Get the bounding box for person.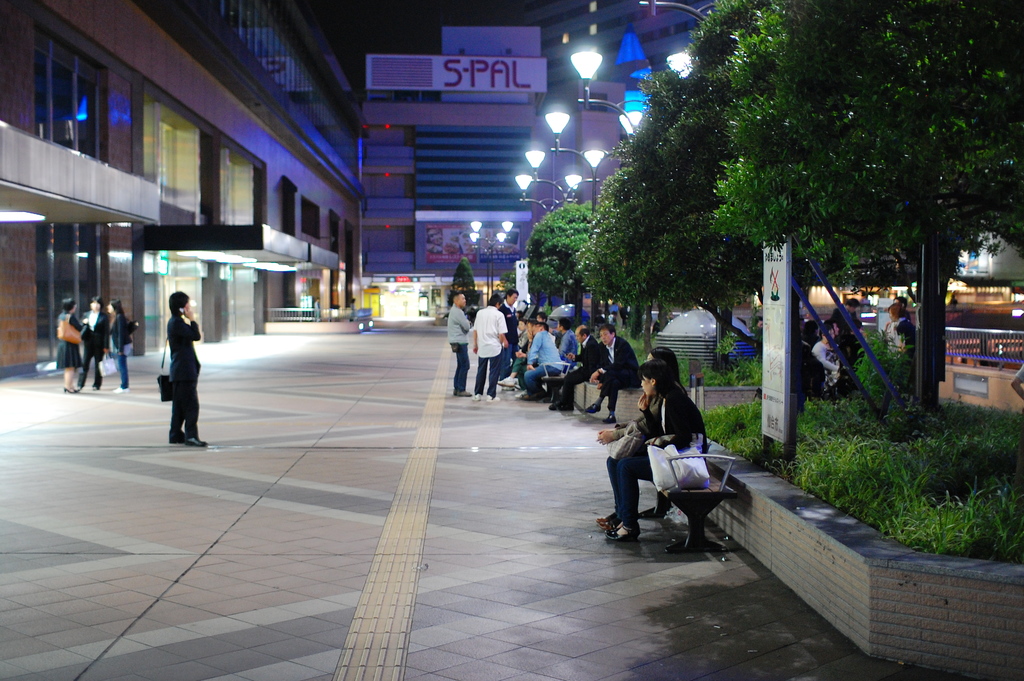
rect(150, 286, 206, 448).
